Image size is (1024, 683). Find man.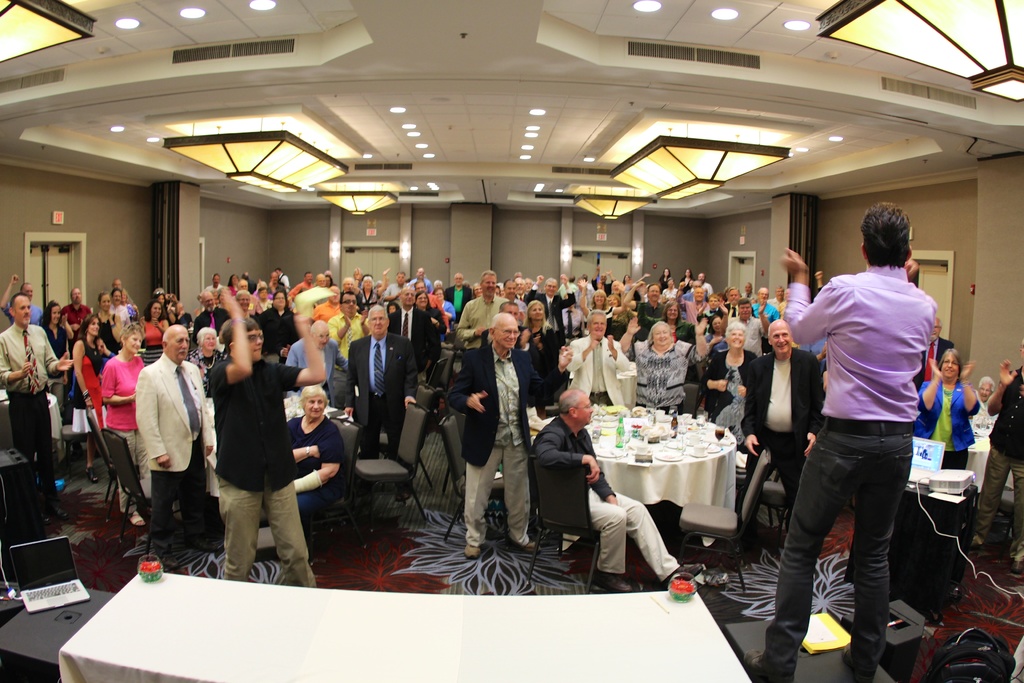
bbox(380, 270, 408, 308).
